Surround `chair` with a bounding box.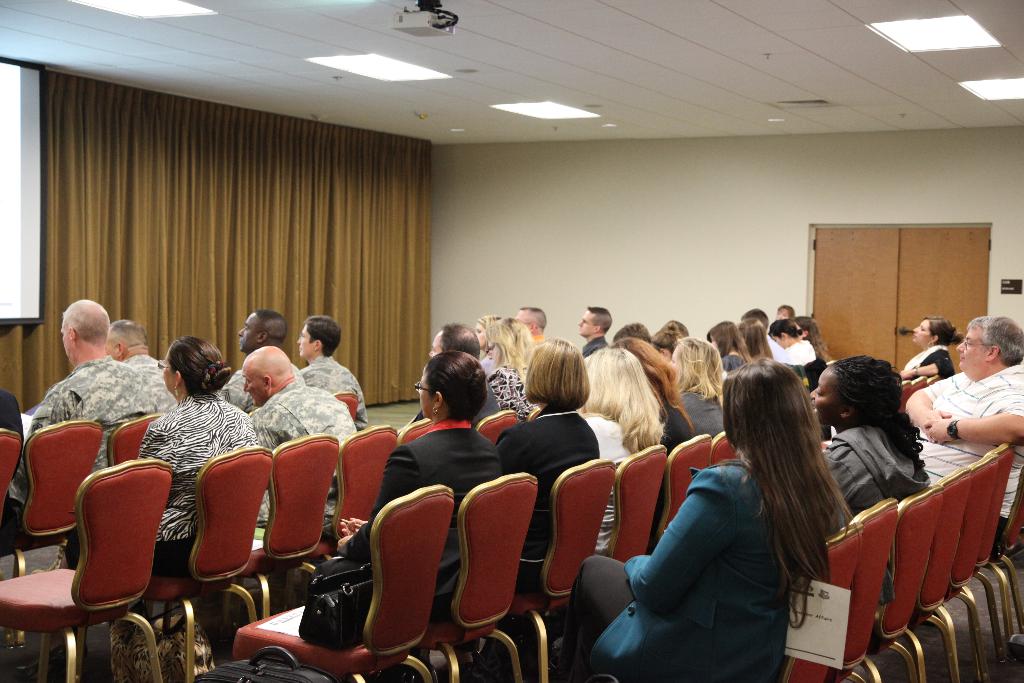
18 416 110 566.
